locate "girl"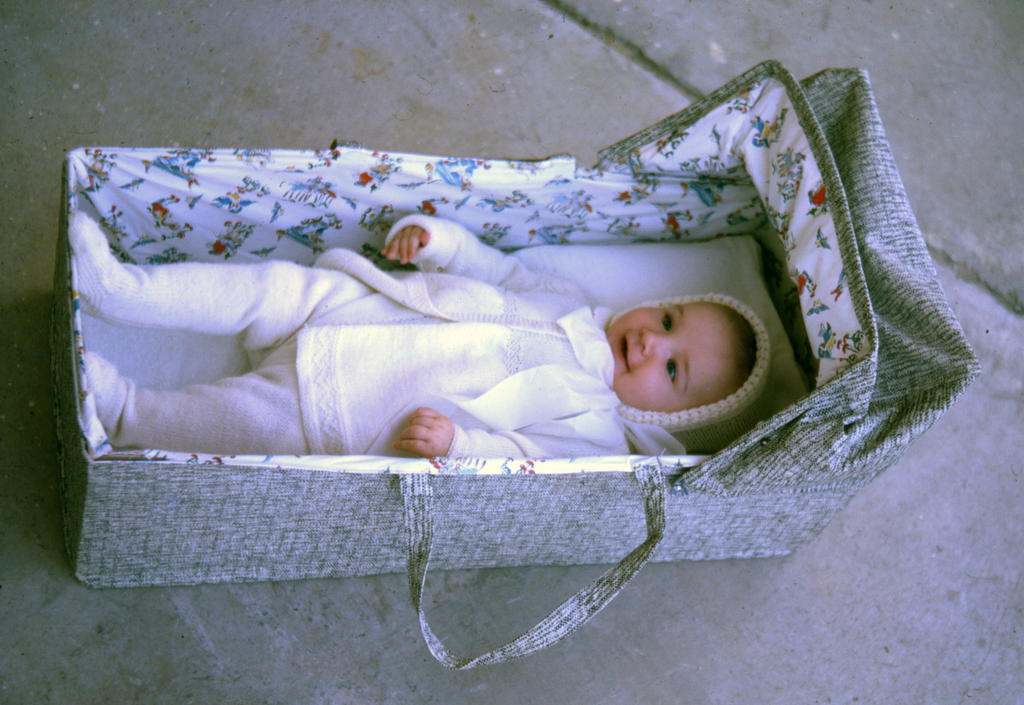
locate(78, 216, 779, 460)
